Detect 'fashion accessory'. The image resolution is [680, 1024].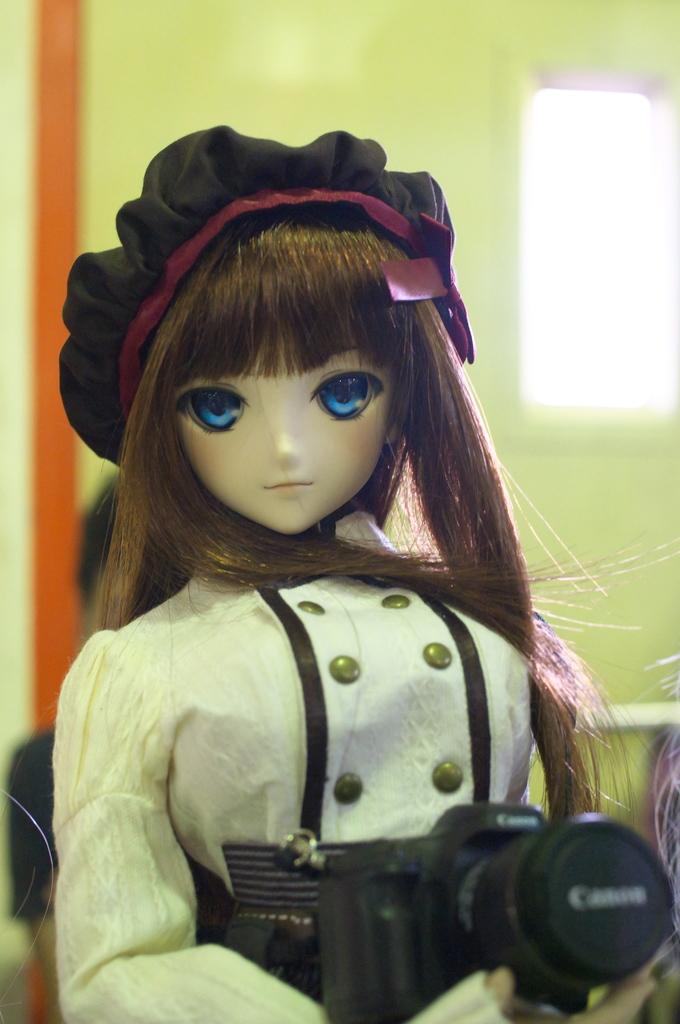
[left=120, top=184, right=476, bottom=420].
